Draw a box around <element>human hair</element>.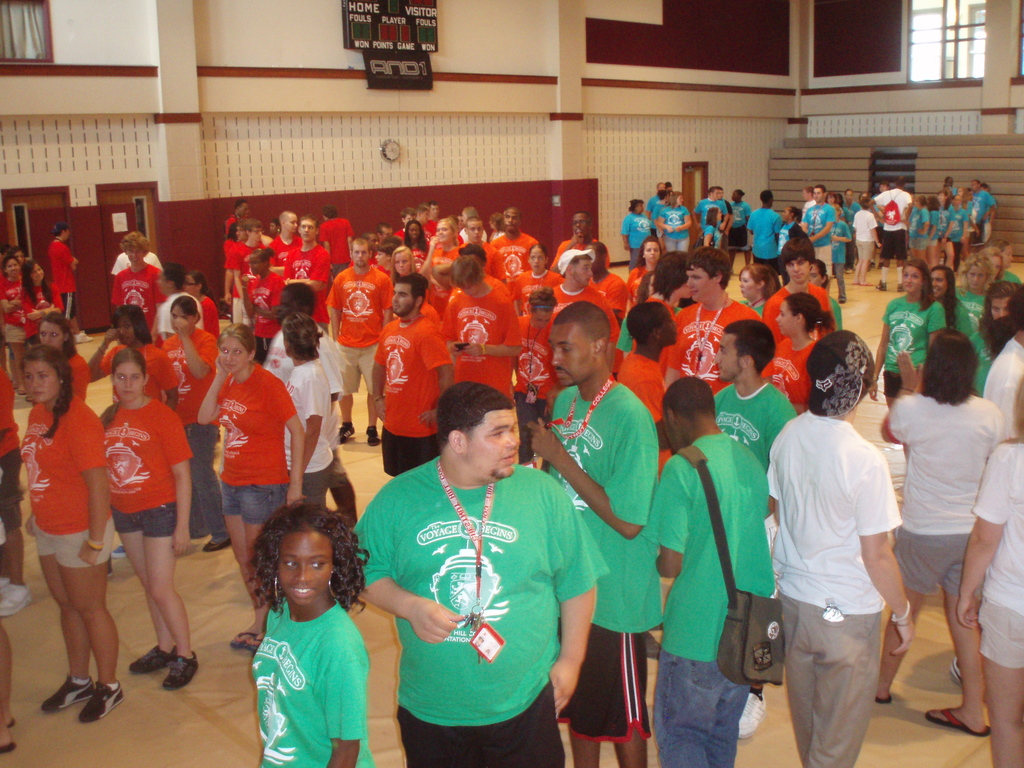
[234, 198, 246, 207].
